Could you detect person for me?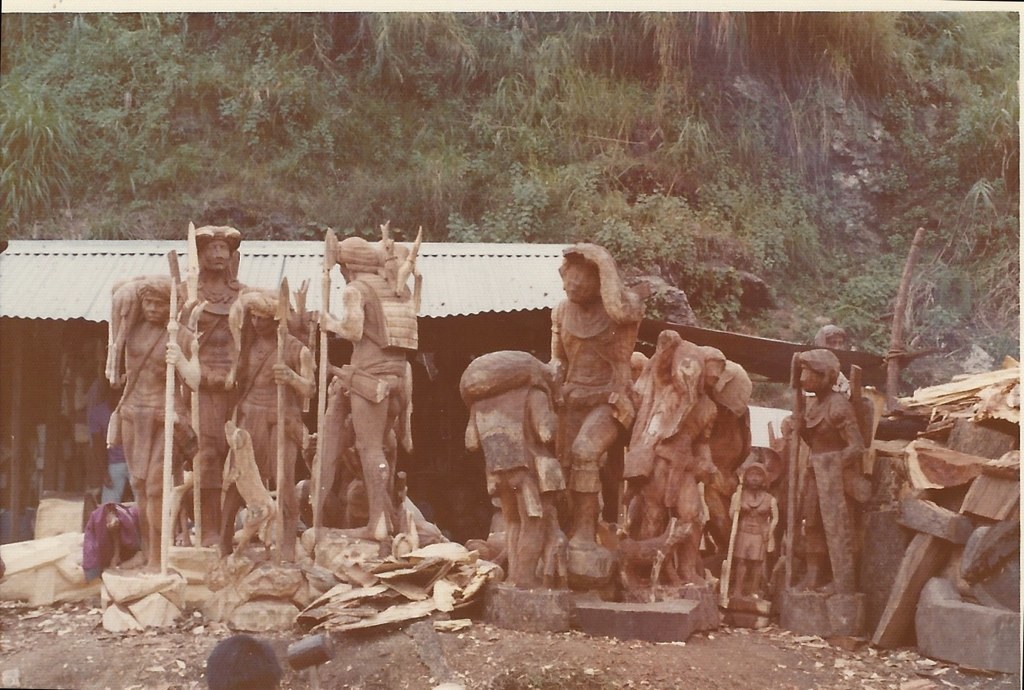
Detection result: {"left": 742, "top": 456, "right": 797, "bottom": 618}.
